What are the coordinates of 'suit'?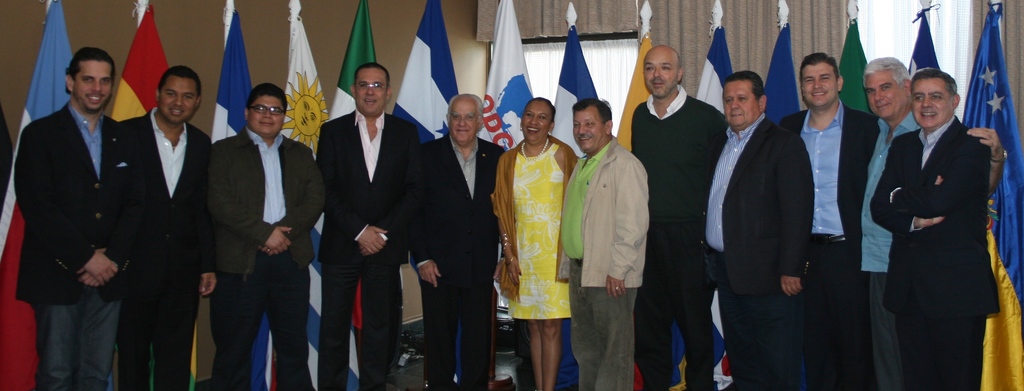
rect(405, 126, 505, 390).
